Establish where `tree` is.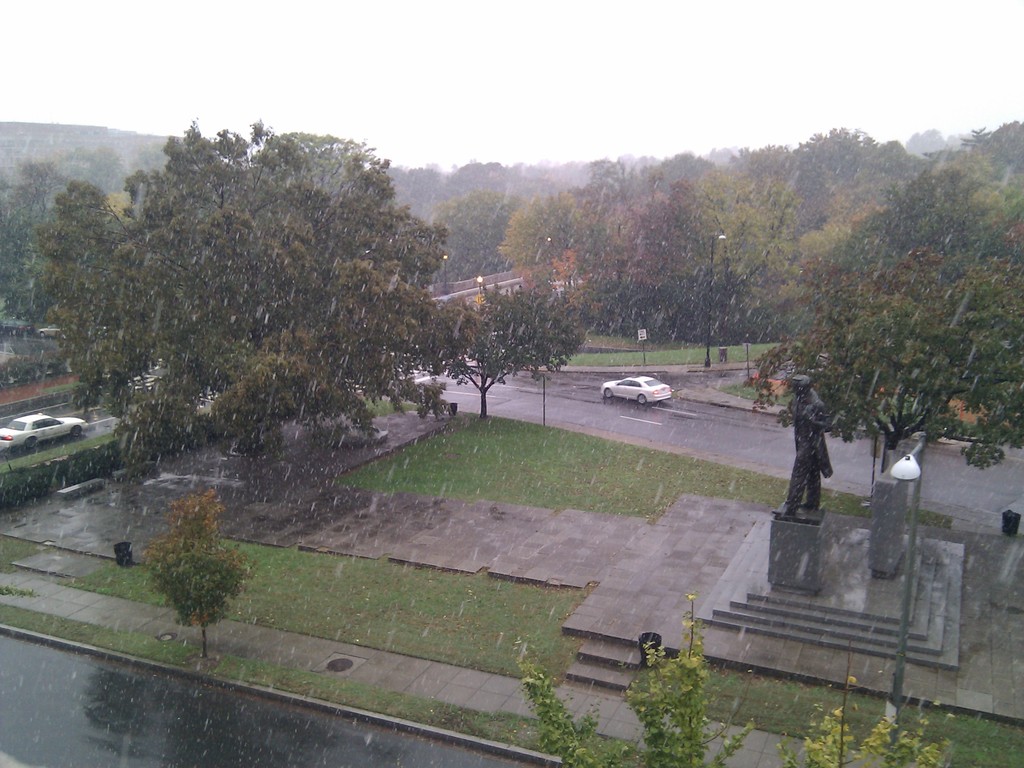
Established at [left=513, top=594, right=950, bottom=767].
